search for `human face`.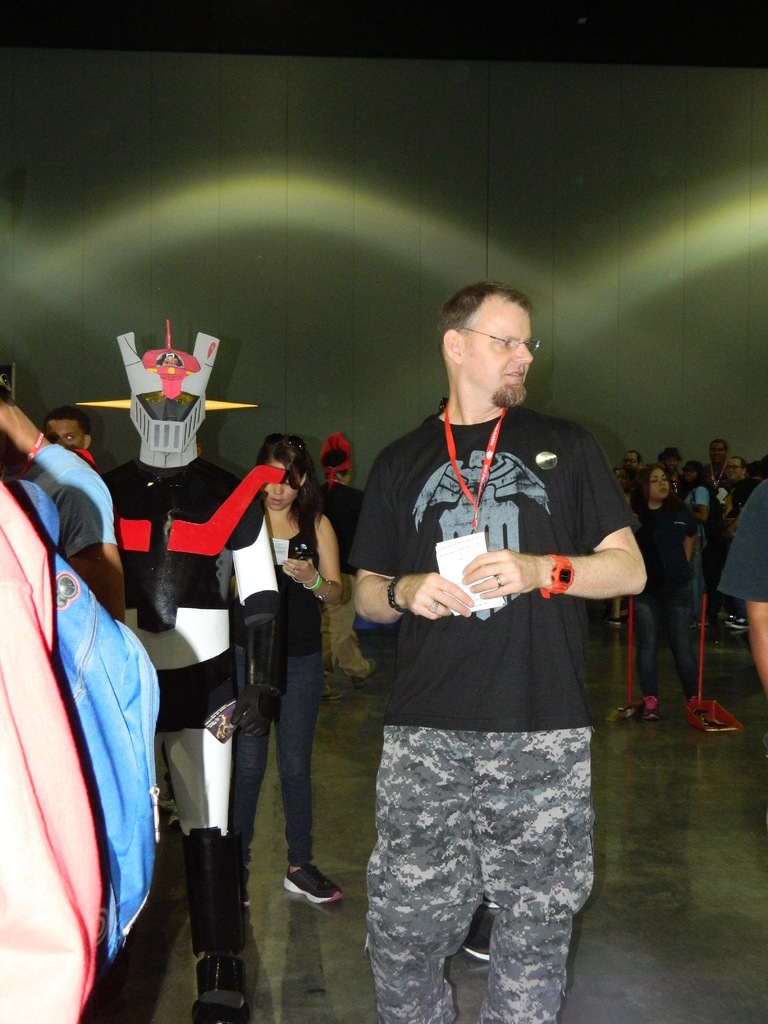
Found at <box>269,461,296,515</box>.
